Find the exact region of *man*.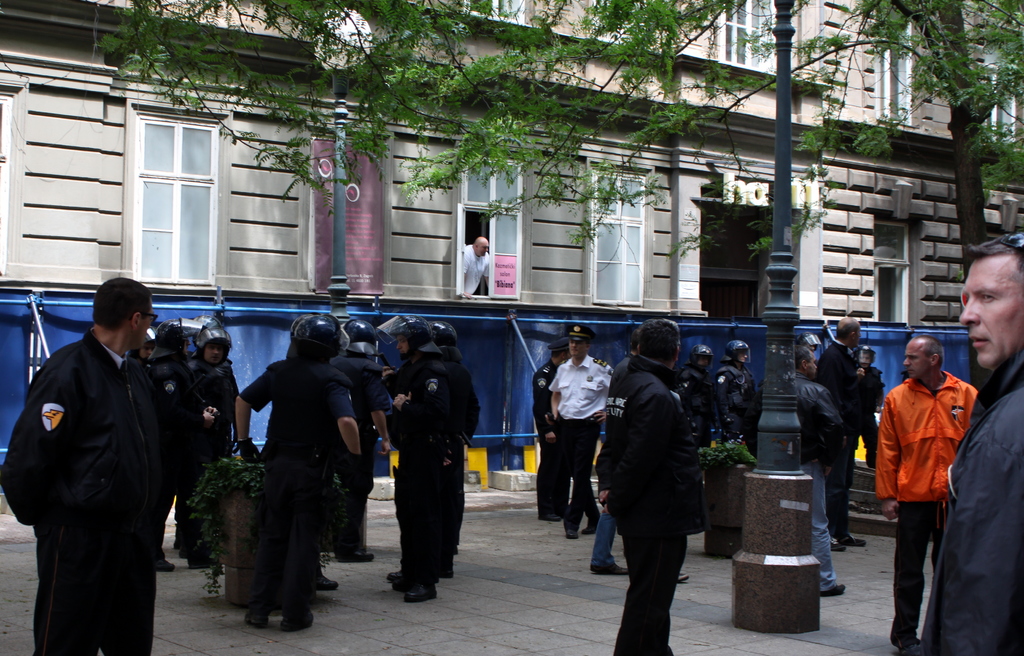
Exact region: (left=180, top=325, right=244, bottom=555).
